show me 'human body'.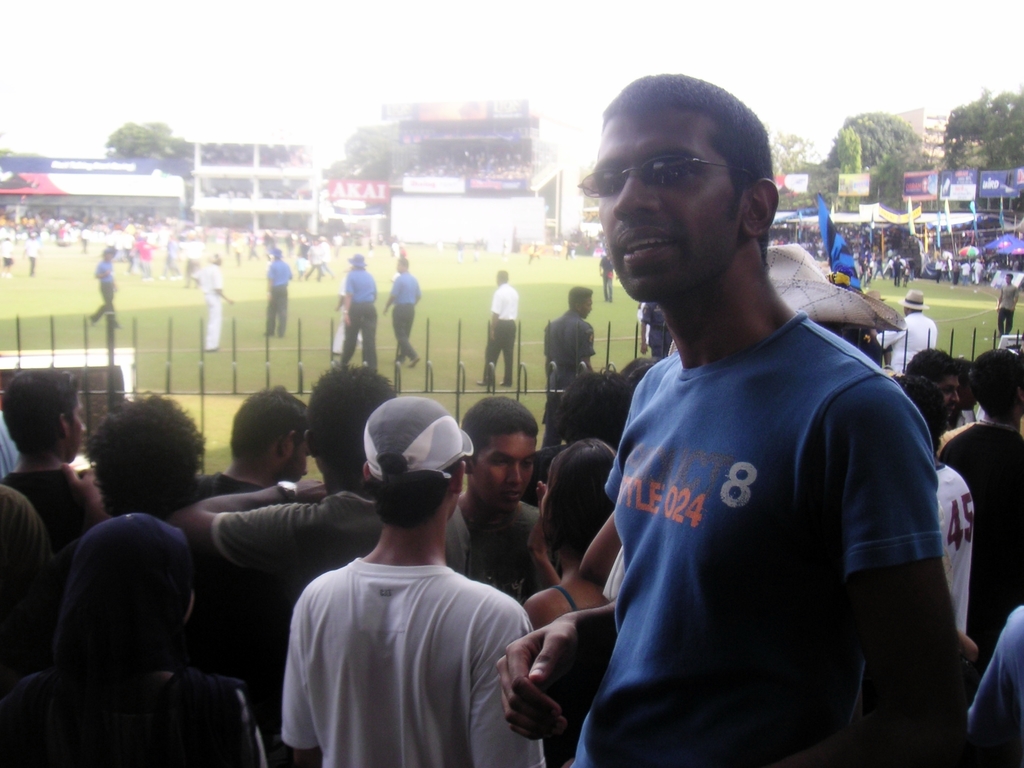
'human body' is here: box(250, 395, 539, 767).
